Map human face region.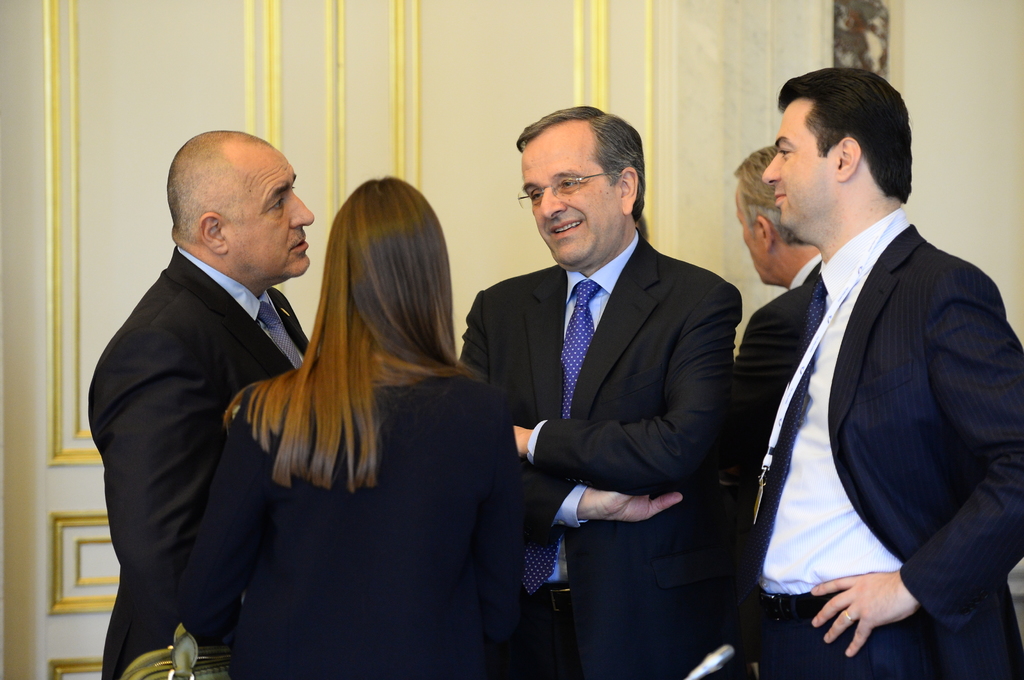
Mapped to pyautogui.locateOnScreen(757, 101, 837, 227).
